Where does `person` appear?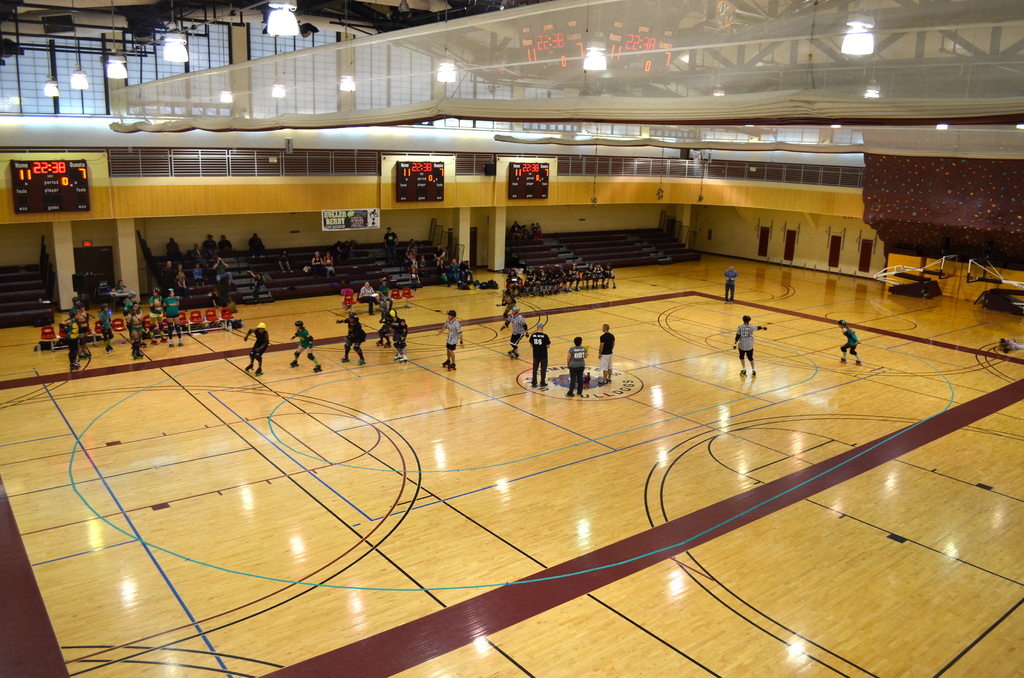
Appears at left=566, top=341, right=587, bottom=391.
